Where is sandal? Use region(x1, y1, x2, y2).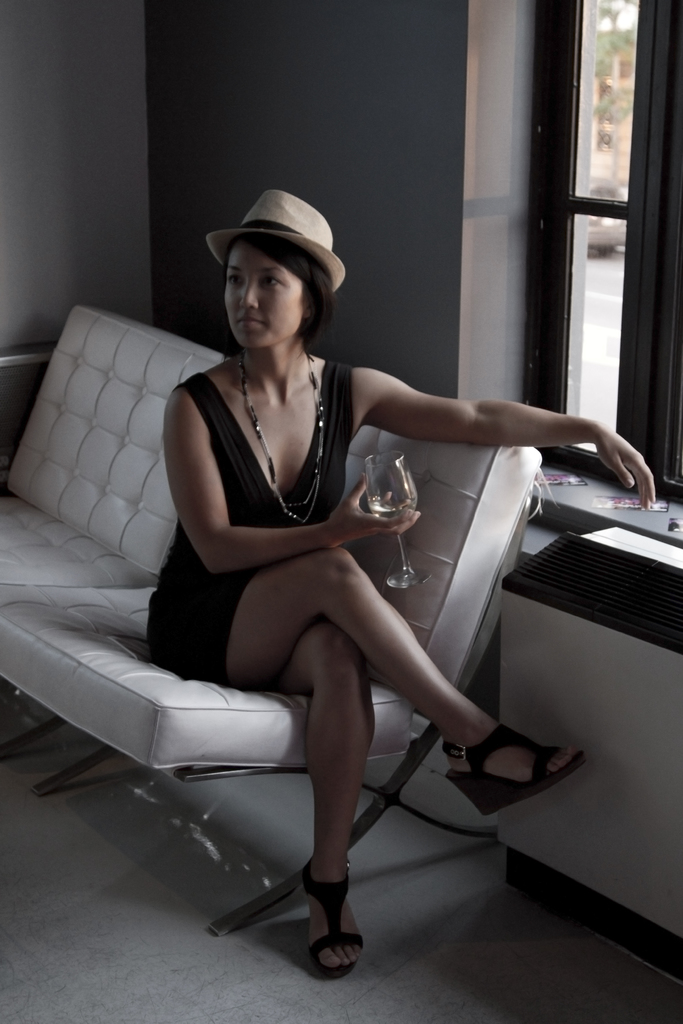
region(444, 724, 584, 824).
